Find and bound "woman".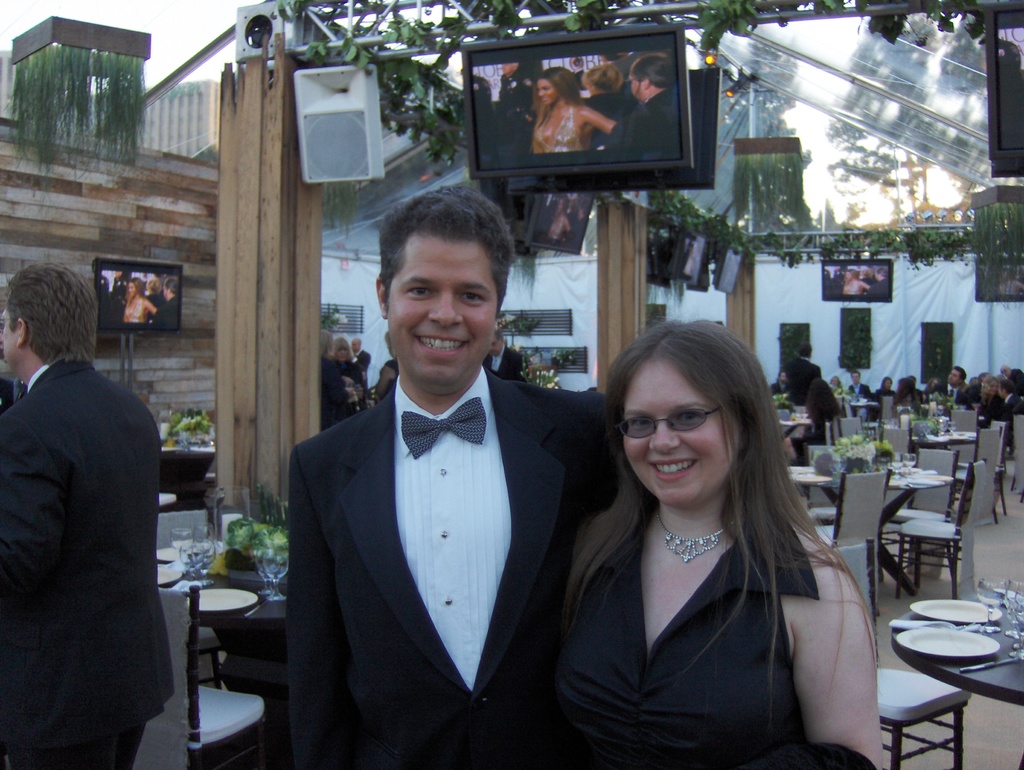
Bound: {"x1": 120, "y1": 278, "x2": 158, "y2": 325}.
